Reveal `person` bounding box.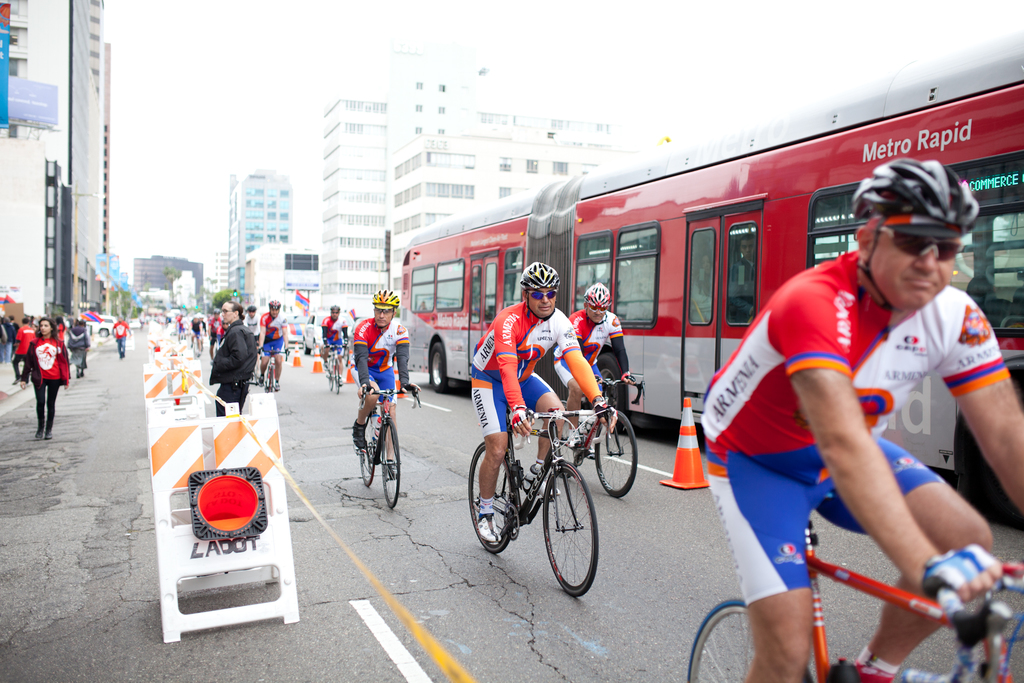
Revealed: 341 284 412 468.
